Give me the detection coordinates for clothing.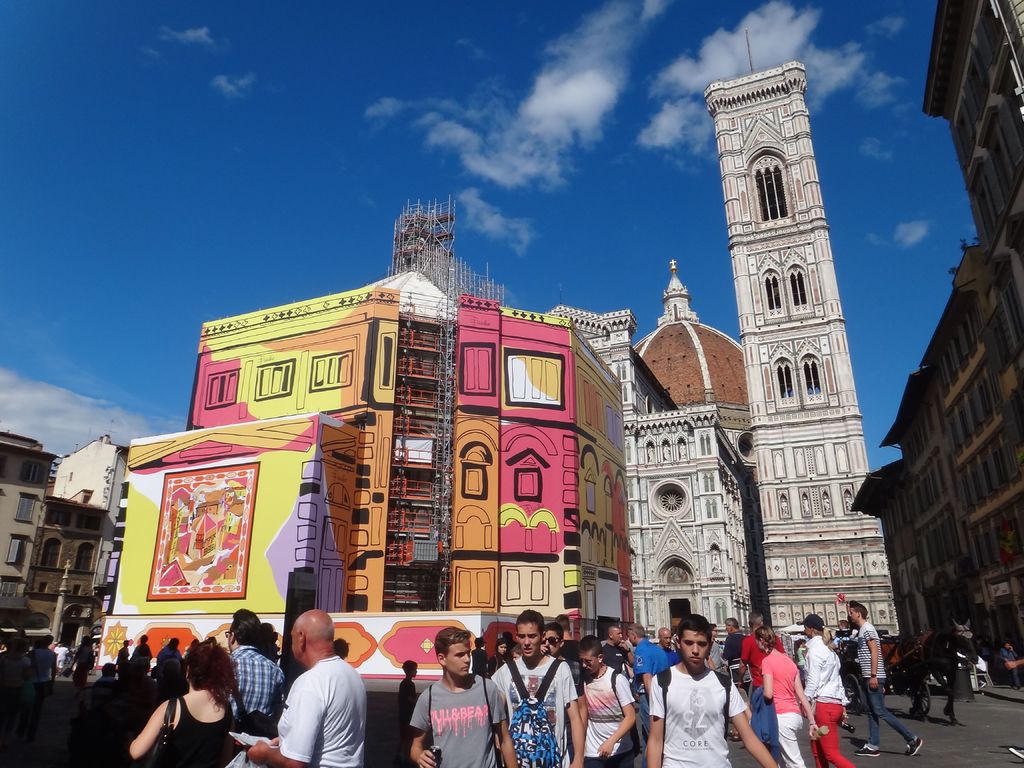
(x1=602, y1=643, x2=629, y2=678).
